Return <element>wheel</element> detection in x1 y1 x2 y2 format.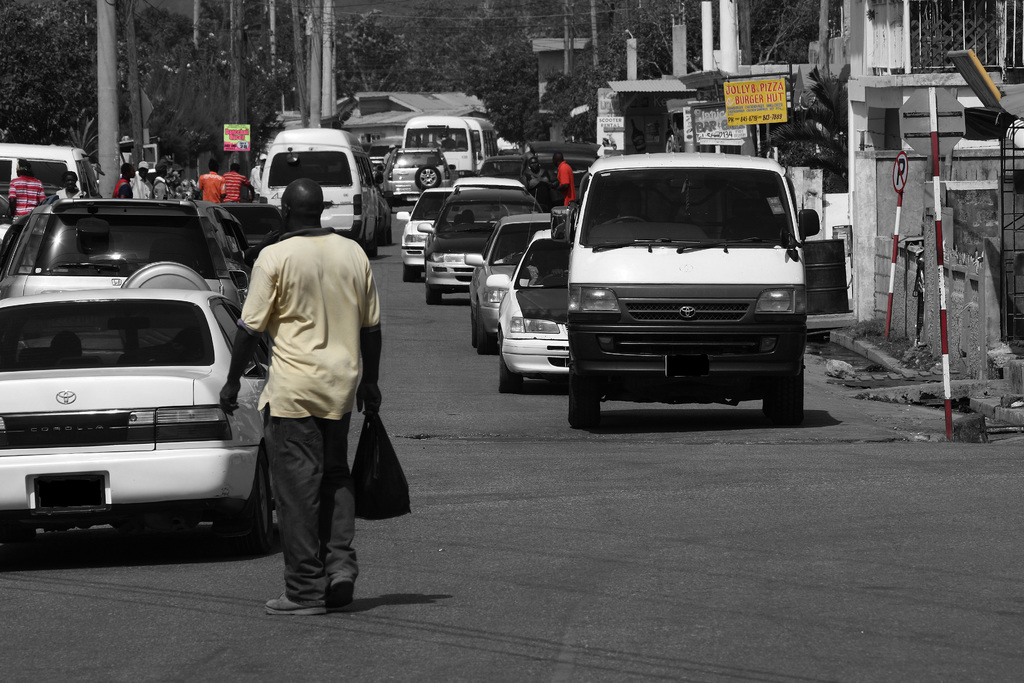
451 222 477 231.
